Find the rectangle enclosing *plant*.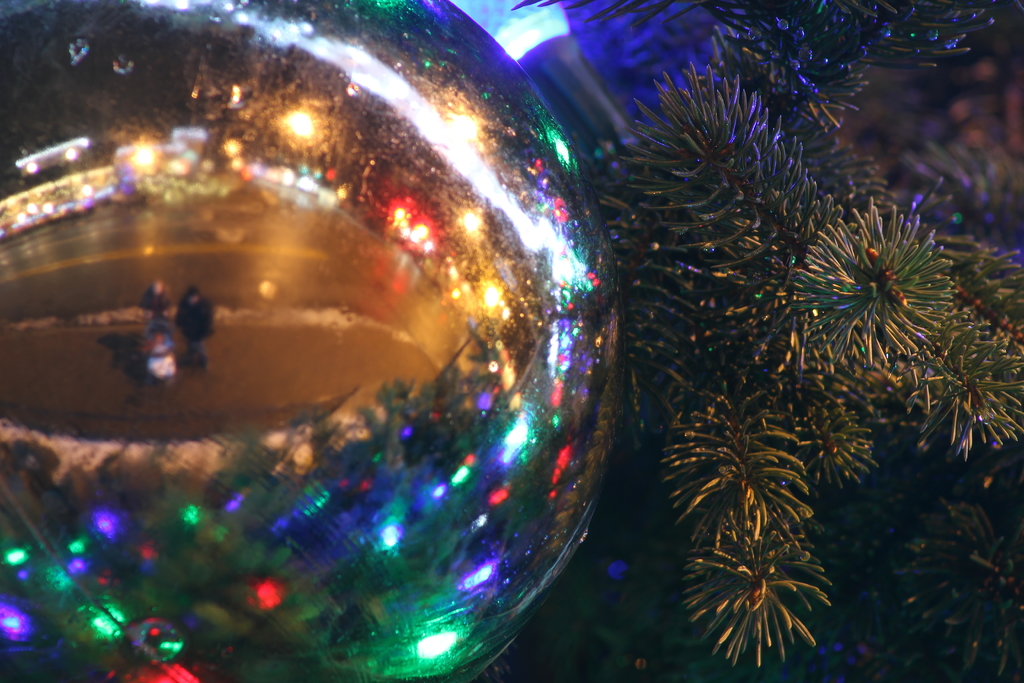
580:0:1023:674.
